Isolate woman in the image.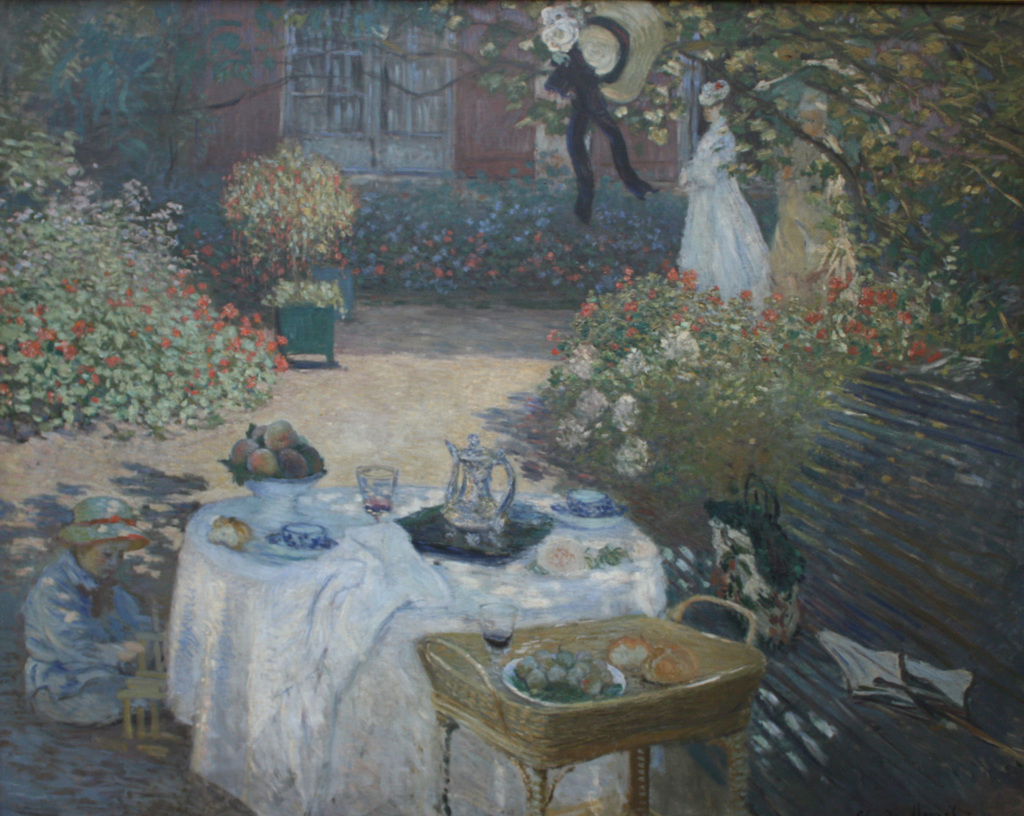
Isolated region: bbox=[748, 90, 879, 375].
